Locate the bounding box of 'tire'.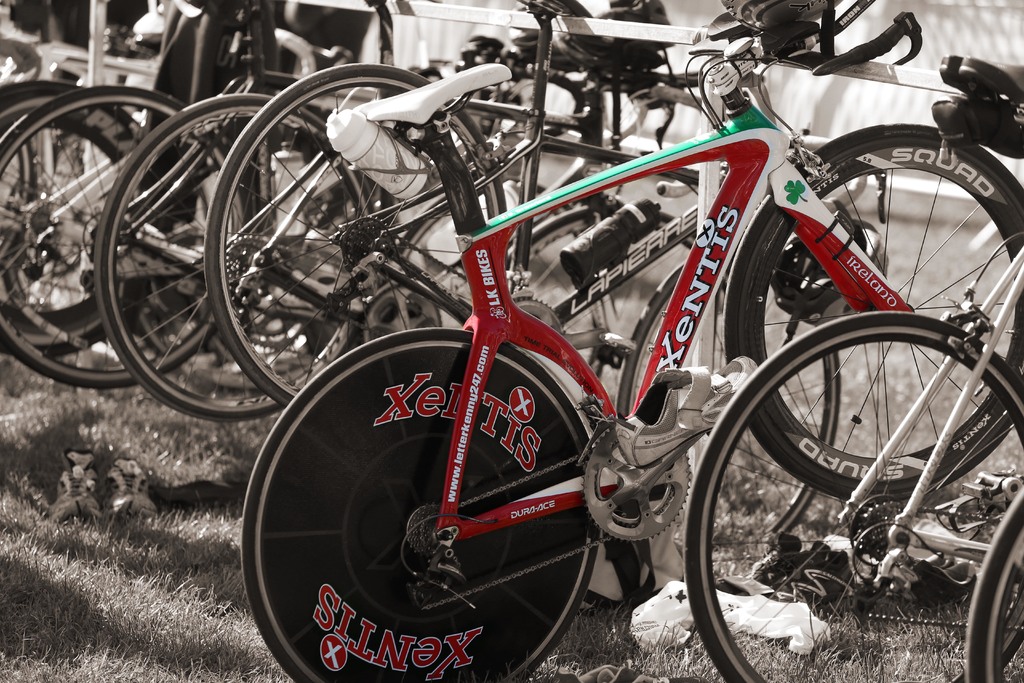
Bounding box: box=[89, 90, 374, 425].
